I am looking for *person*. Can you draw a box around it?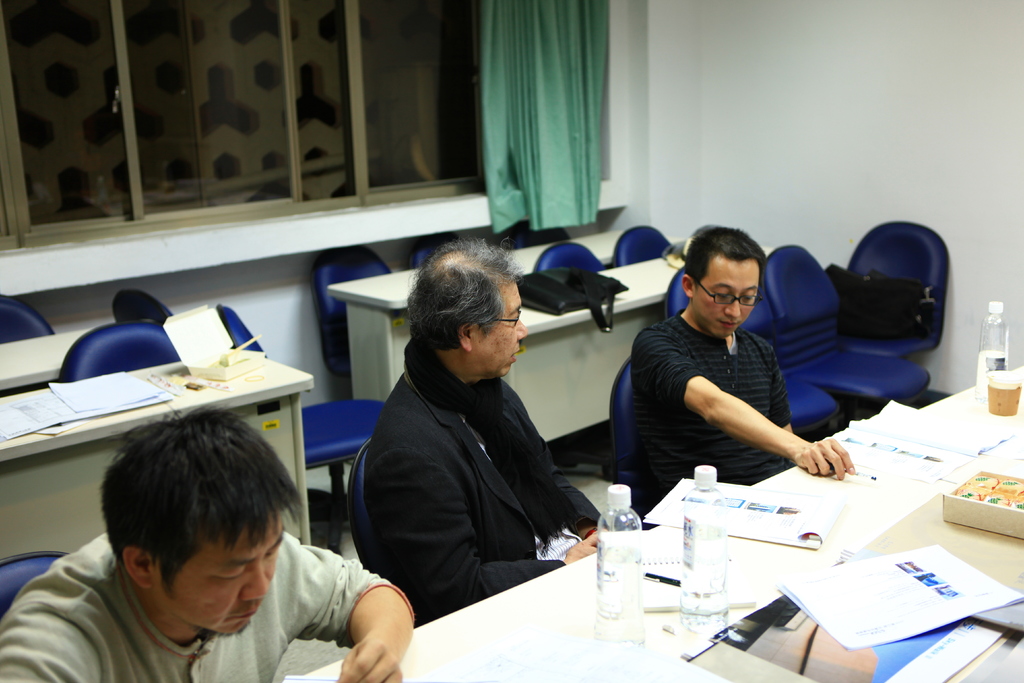
Sure, the bounding box is (x1=0, y1=414, x2=421, y2=682).
